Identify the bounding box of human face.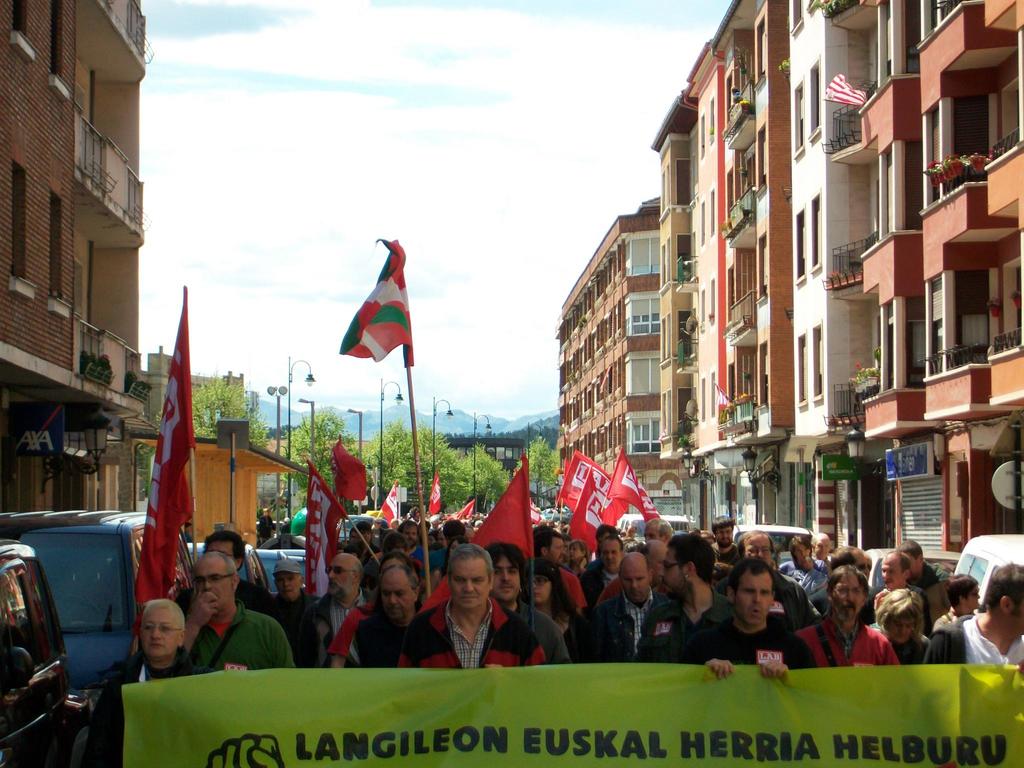
<region>272, 569, 298, 600</region>.
